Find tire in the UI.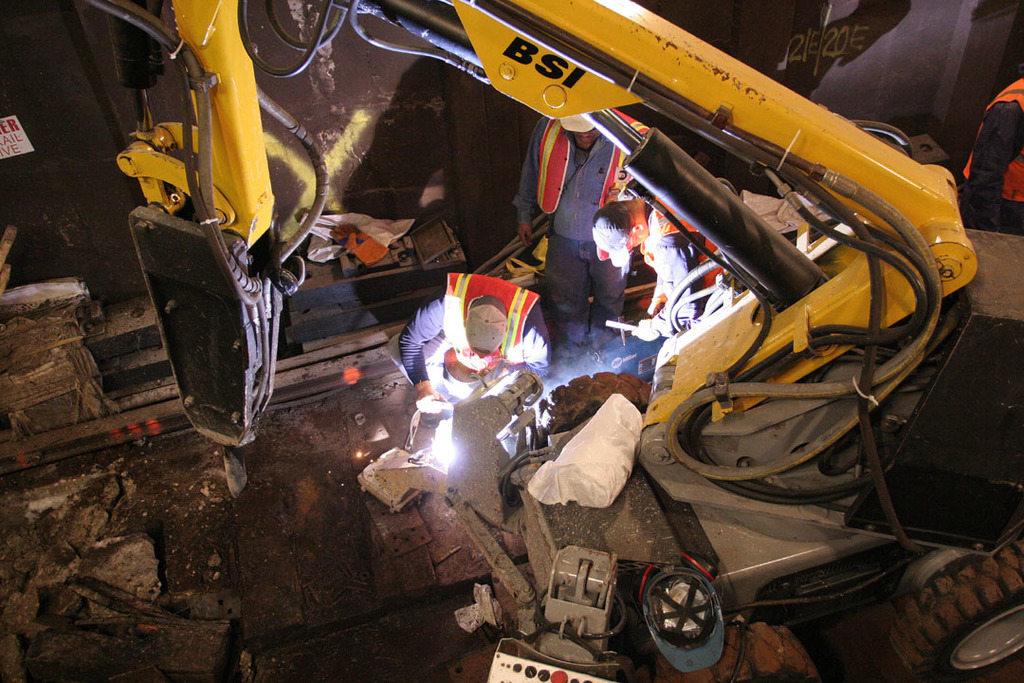
UI element at 868,553,1015,675.
